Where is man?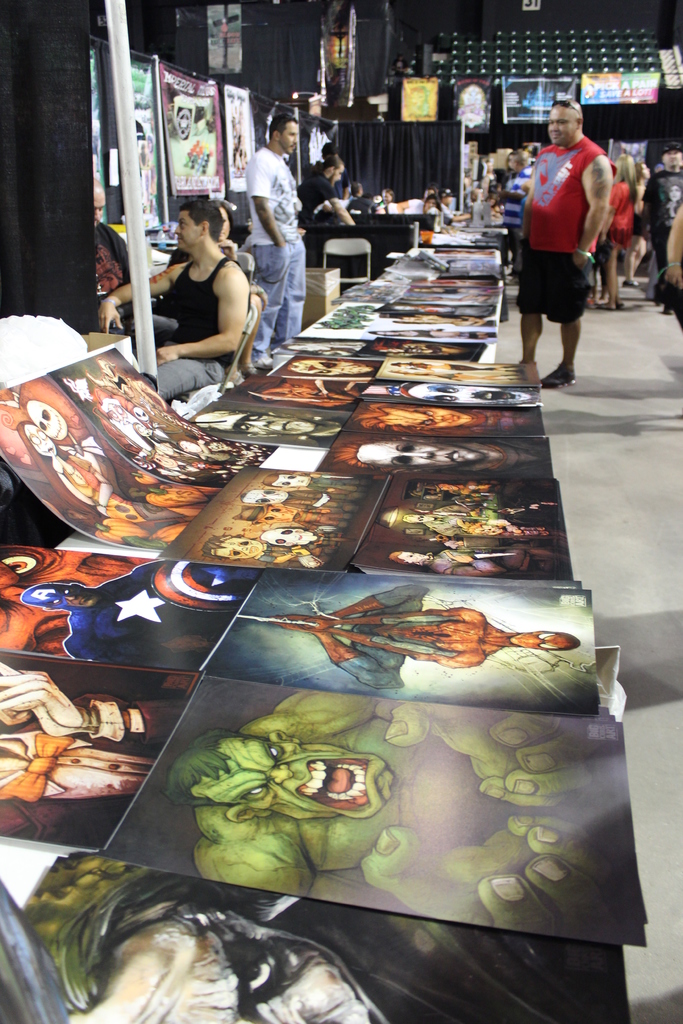
bbox=(646, 142, 682, 307).
